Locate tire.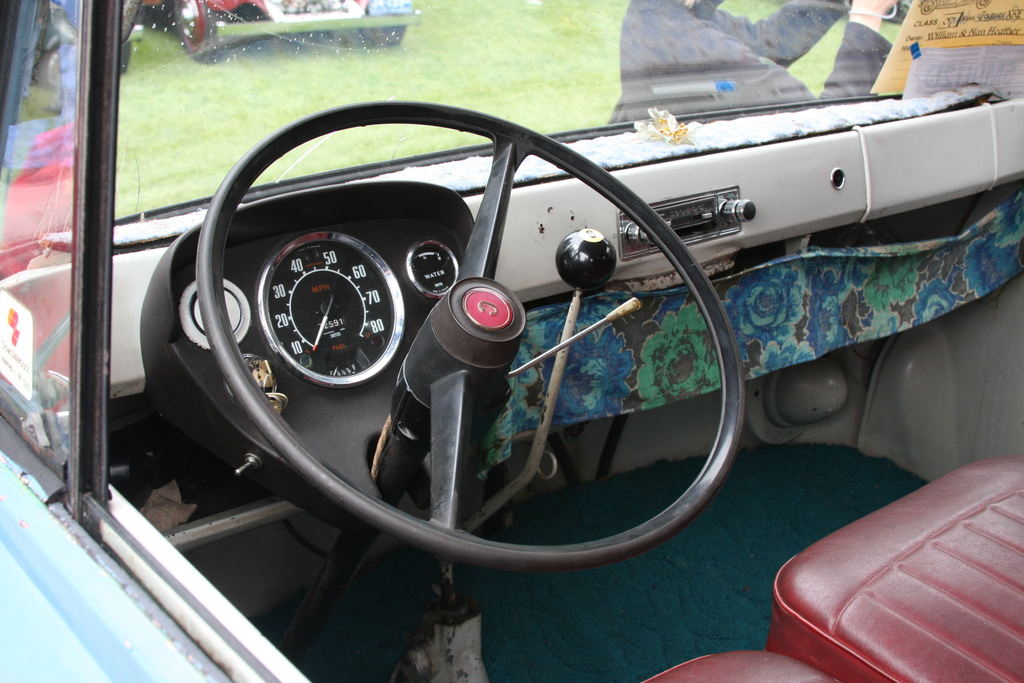
Bounding box: locate(168, 0, 220, 60).
